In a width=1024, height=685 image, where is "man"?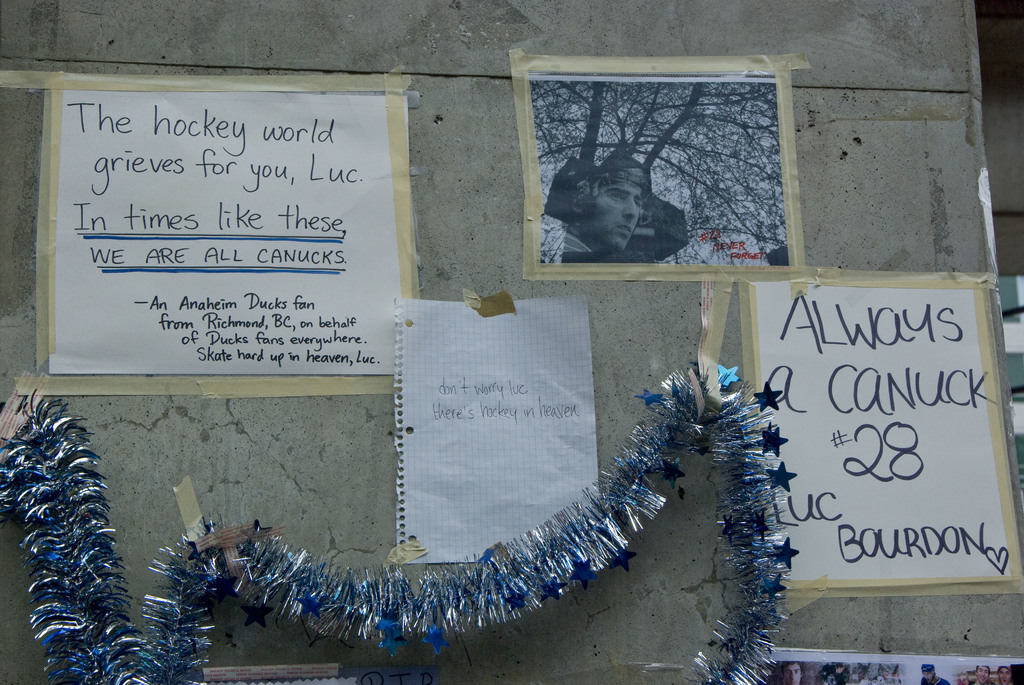
[left=566, top=155, right=652, bottom=264].
